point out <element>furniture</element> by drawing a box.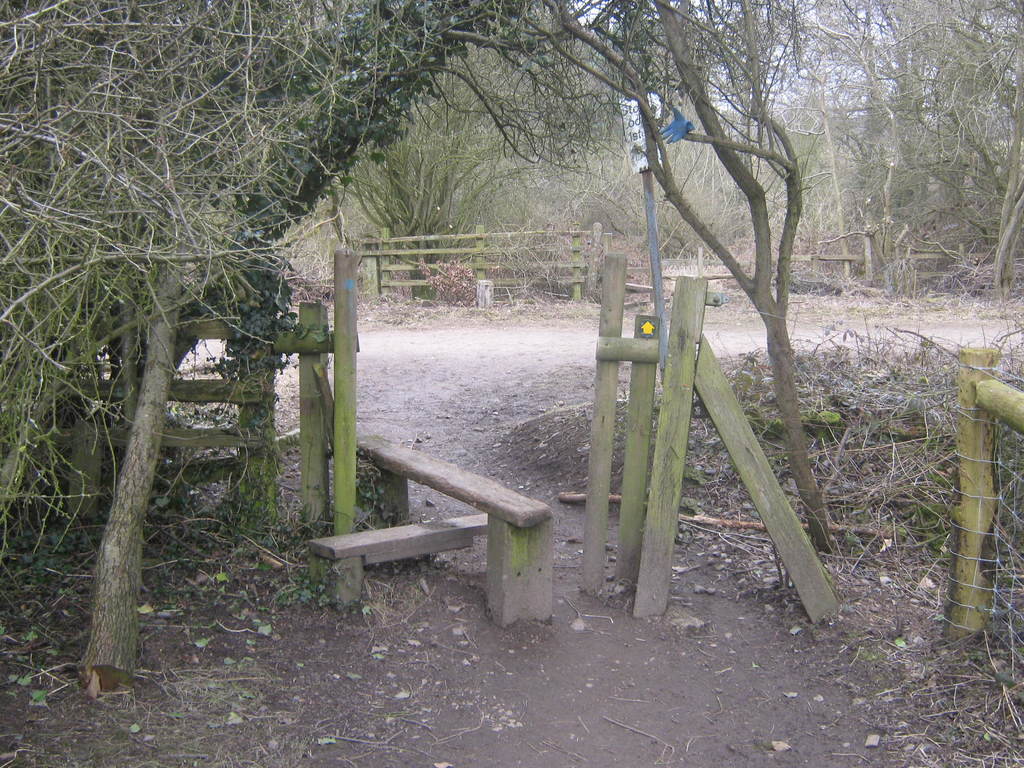
x1=358, y1=431, x2=558, y2=624.
